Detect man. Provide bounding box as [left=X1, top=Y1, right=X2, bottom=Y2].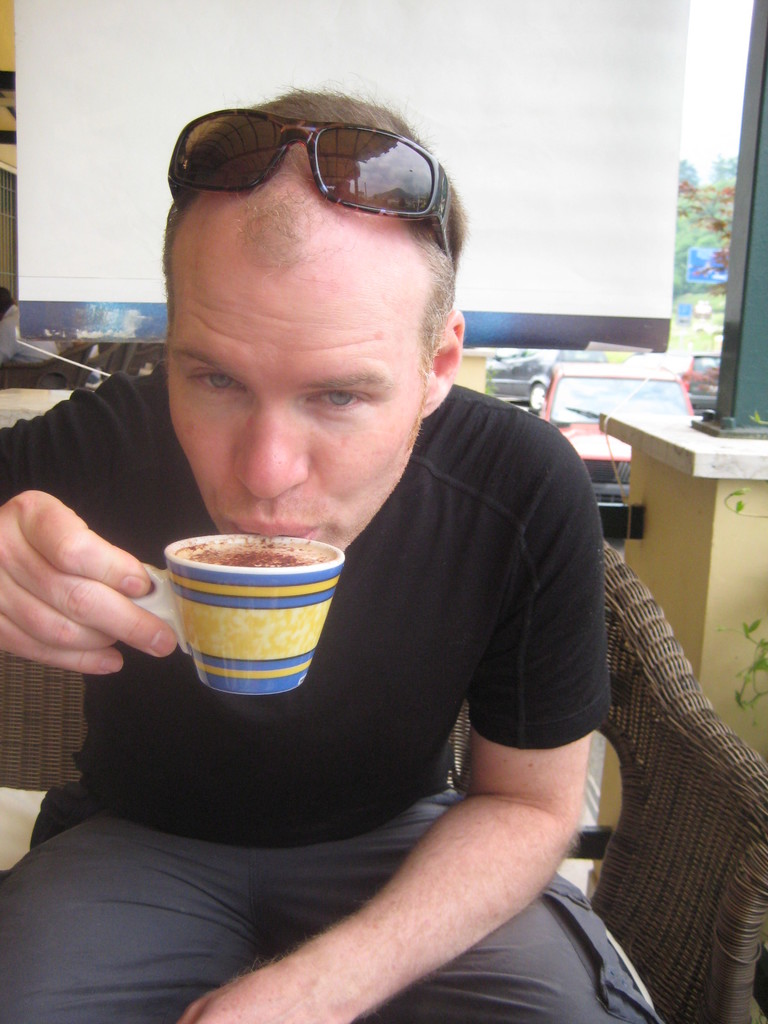
[left=86, top=109, right=708, bottom=995].
